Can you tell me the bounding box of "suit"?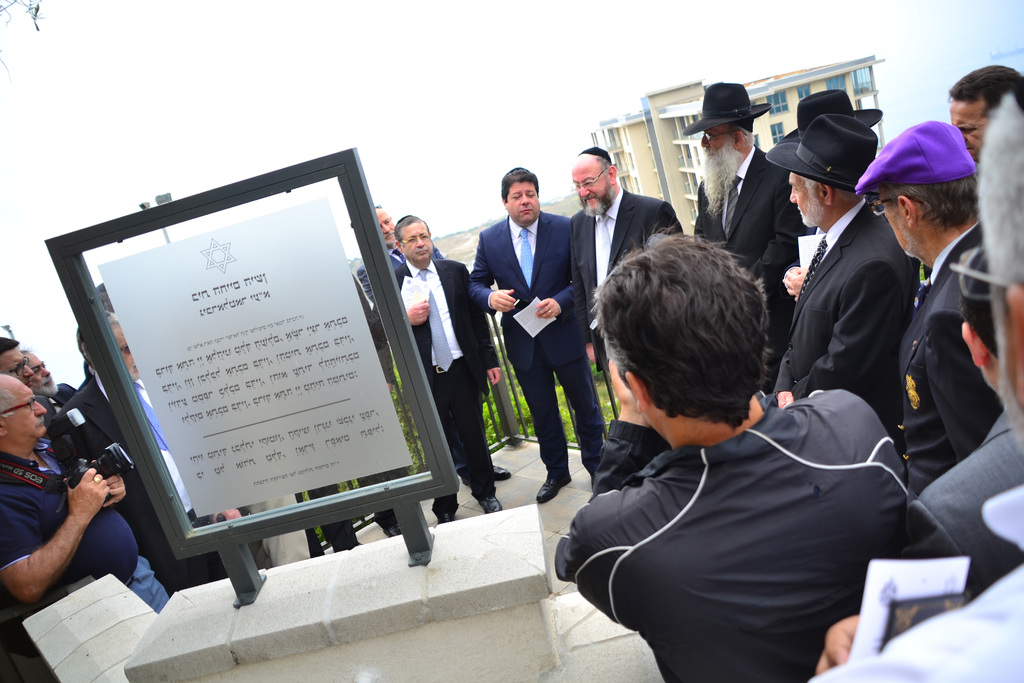
<region>476, 164, 577, 444</region>.
